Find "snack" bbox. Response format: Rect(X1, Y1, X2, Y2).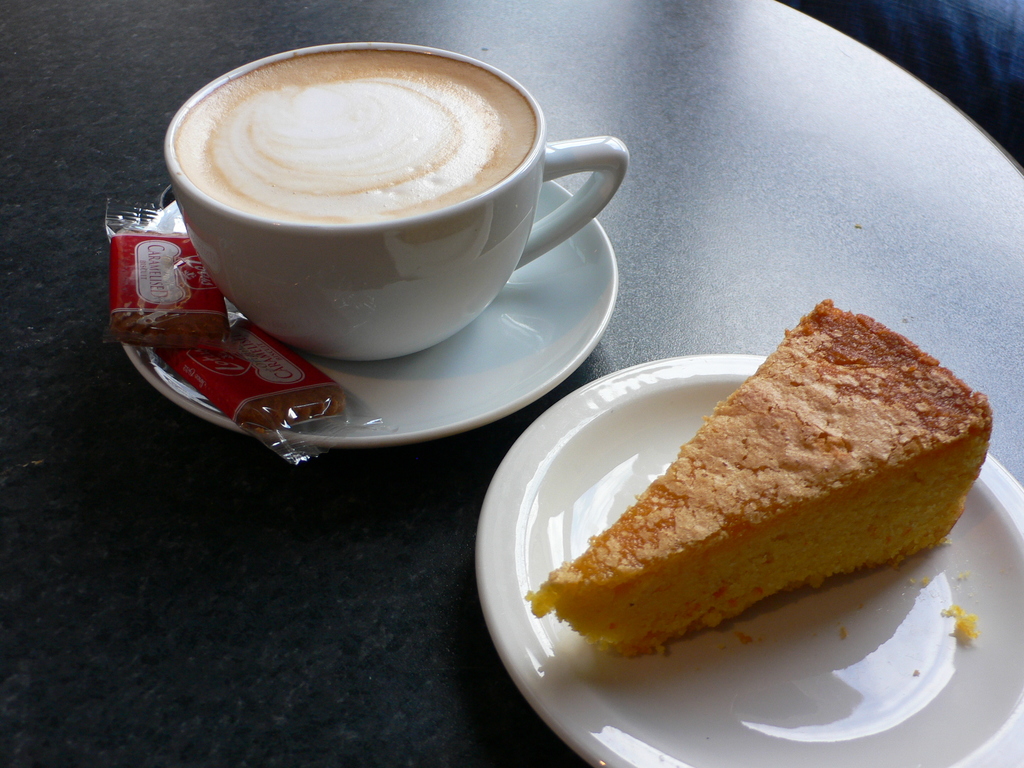
Rect(515, 294, 997, 650).
